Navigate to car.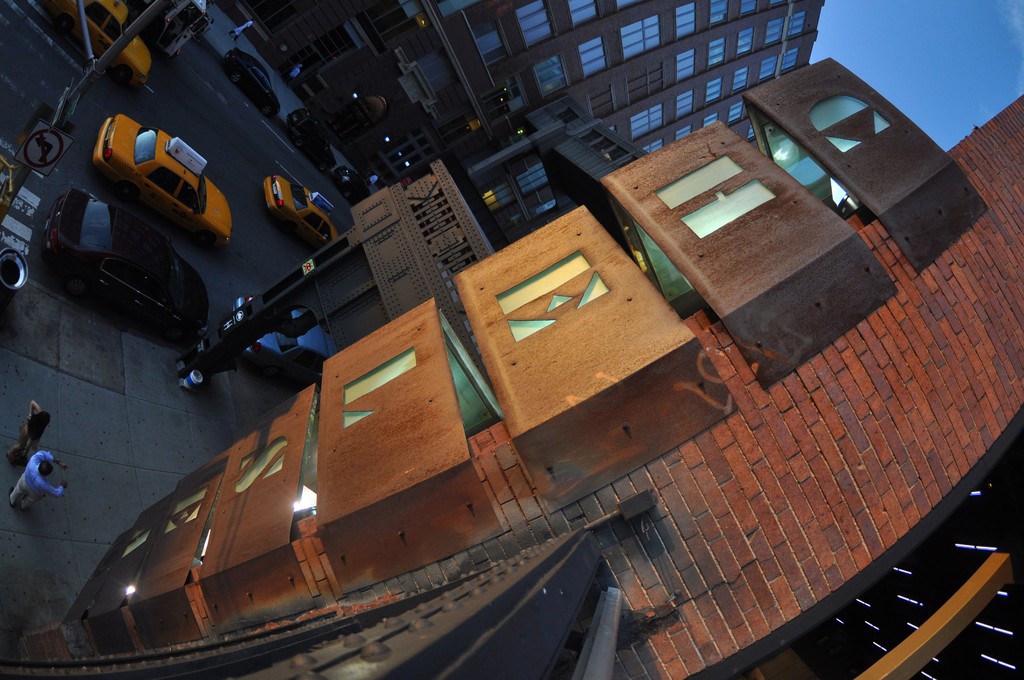
Navigation target: 230, 51, 287, 113.
